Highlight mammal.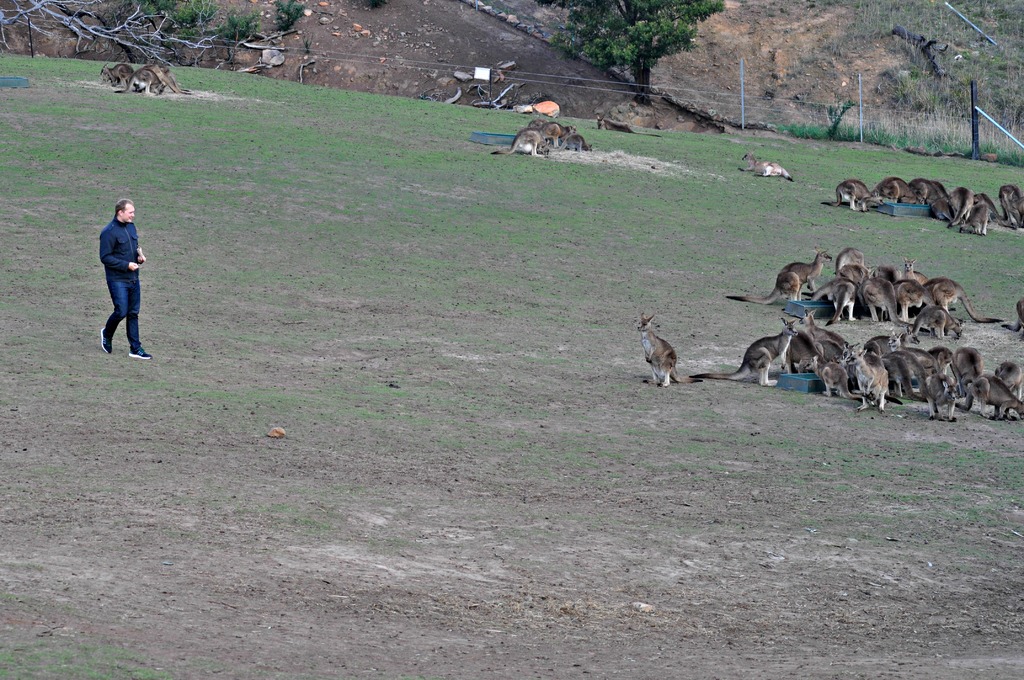
Highlighted region: left=88, top=207, right=148, bottom=362.
